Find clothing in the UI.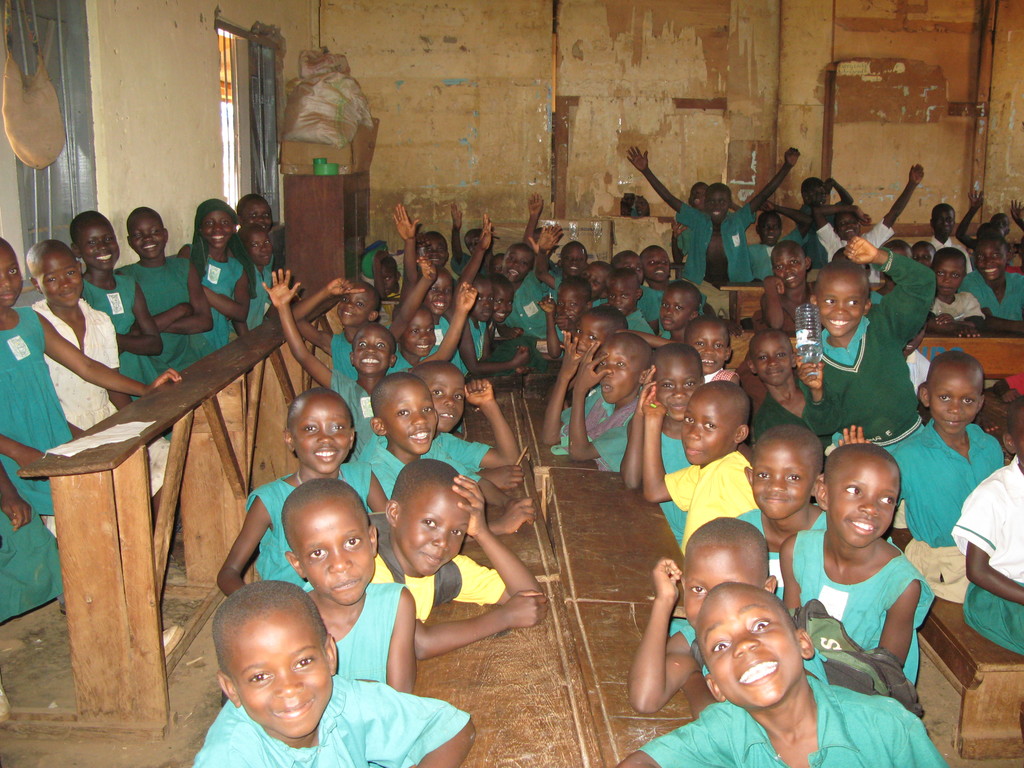
UI element at 689 202 755 287.
